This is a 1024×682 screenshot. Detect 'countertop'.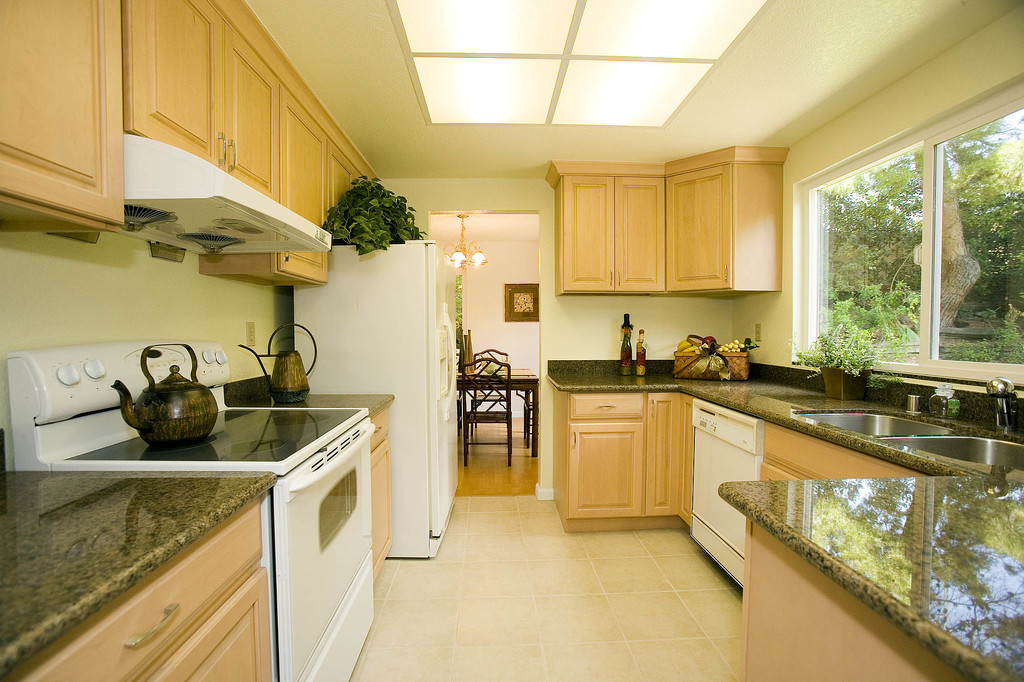
crop(543, 365, 1023, 681).
